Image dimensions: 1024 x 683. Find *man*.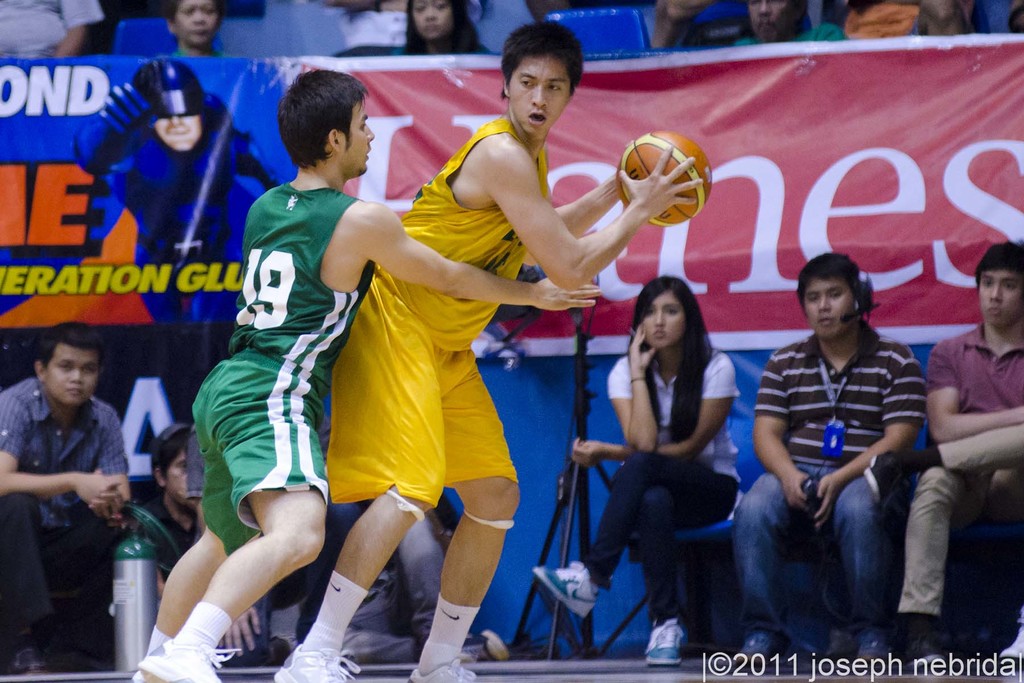
rect(113, 424, 266, 659).
